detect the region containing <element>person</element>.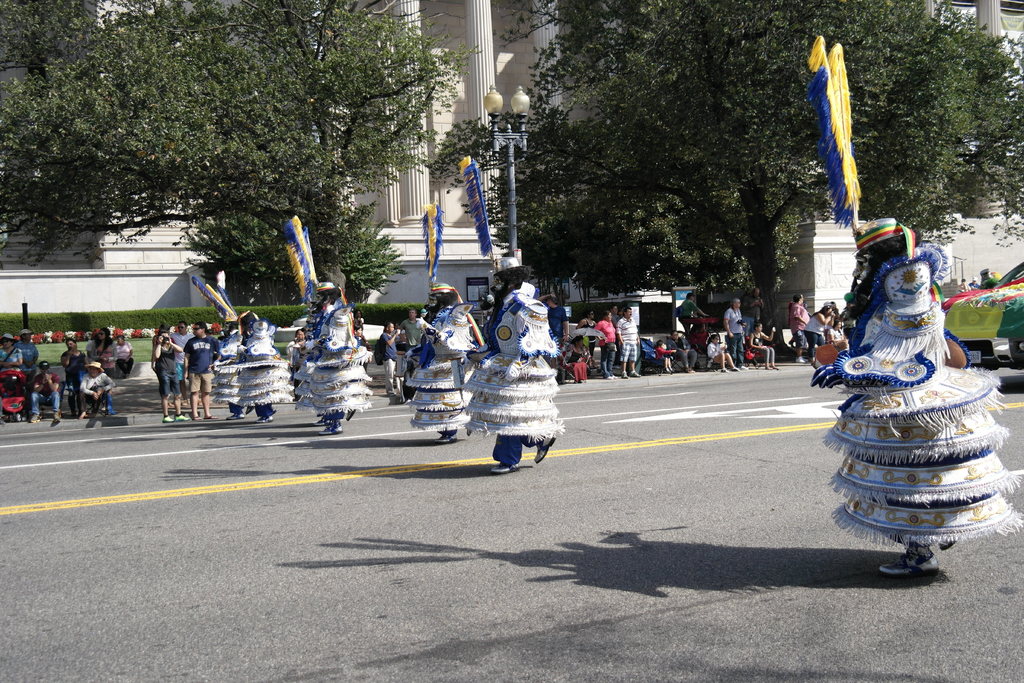
left=152, top=319, right=189, bottom=428.
